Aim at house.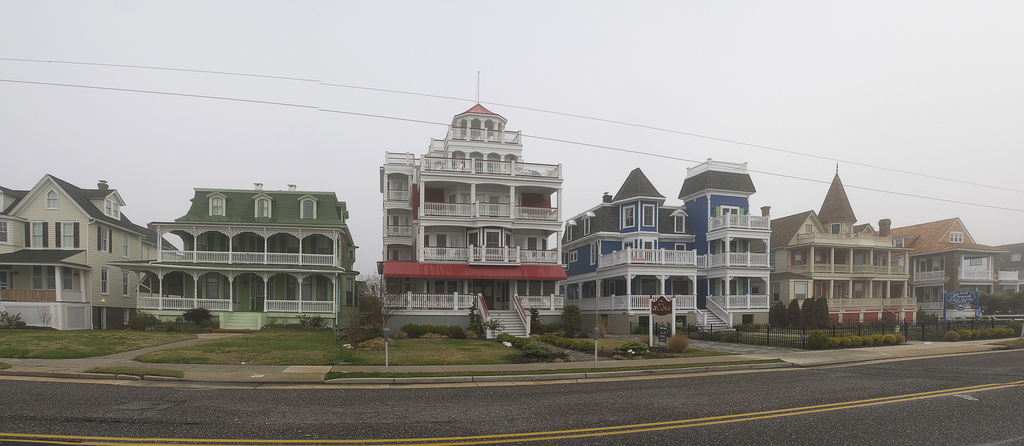
Aimed at bbox=(563, 168, 772, 355).
